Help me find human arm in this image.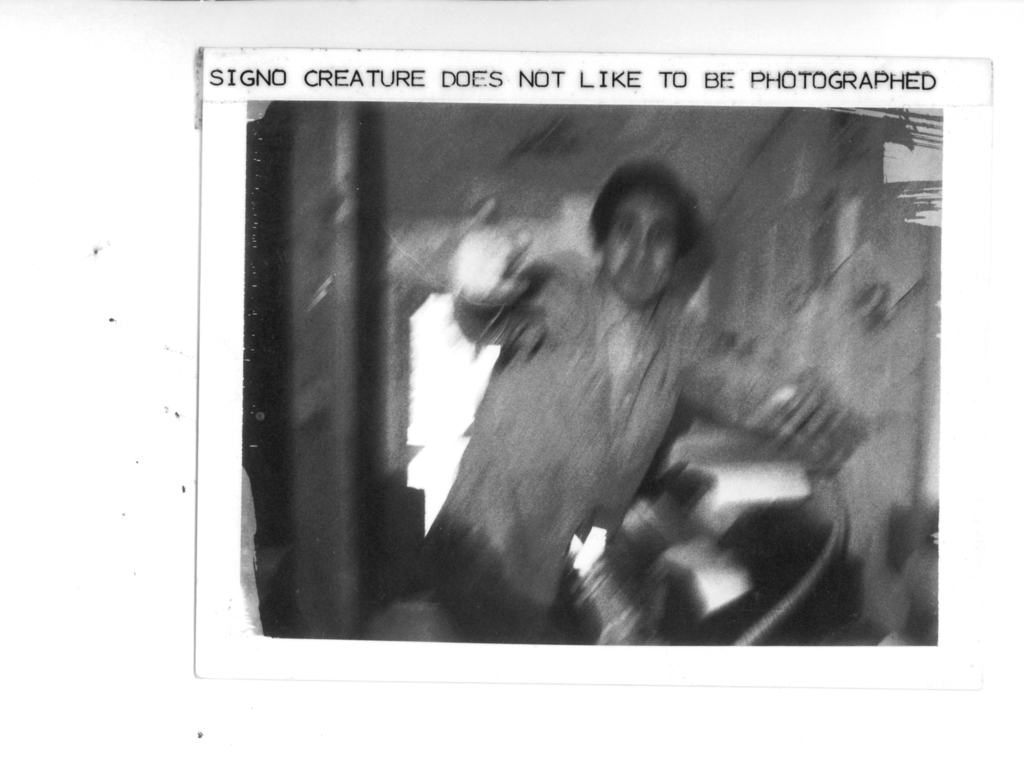
Found it: [450, 203, 575, 341].
